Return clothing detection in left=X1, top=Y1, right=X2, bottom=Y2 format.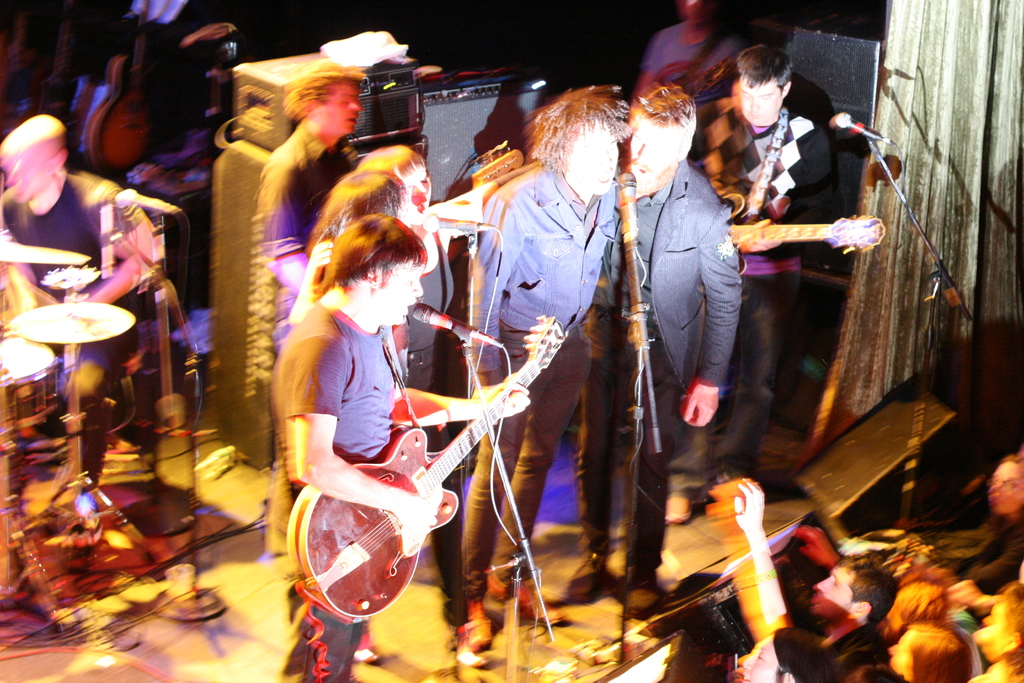
left=464, top=159, right=607, bottom=612.
